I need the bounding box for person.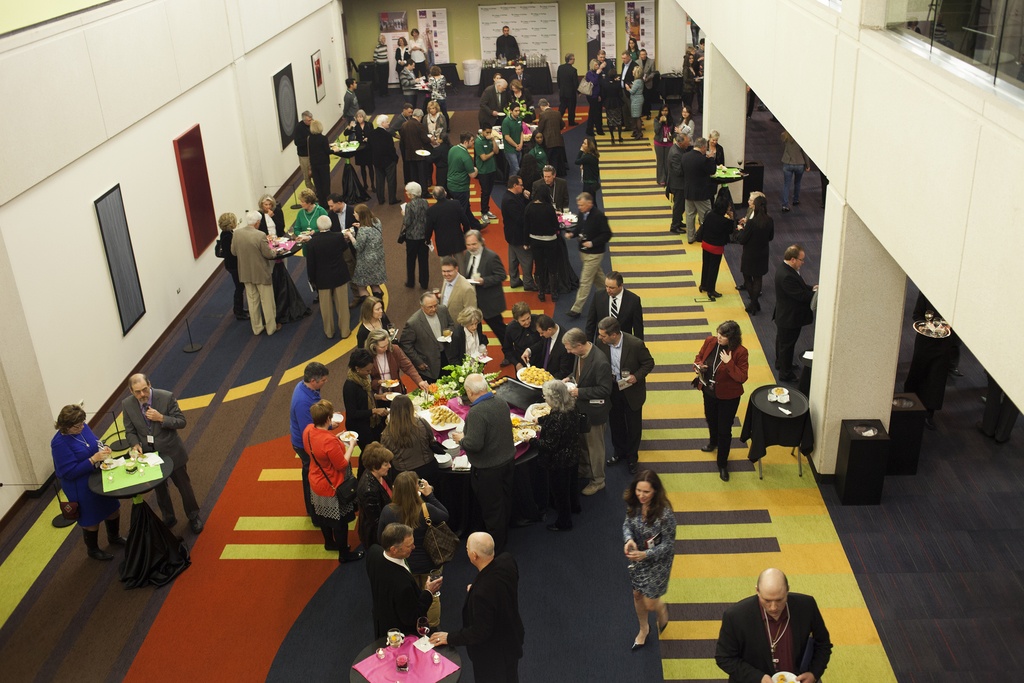
Here it is: 771 245 817 384.
